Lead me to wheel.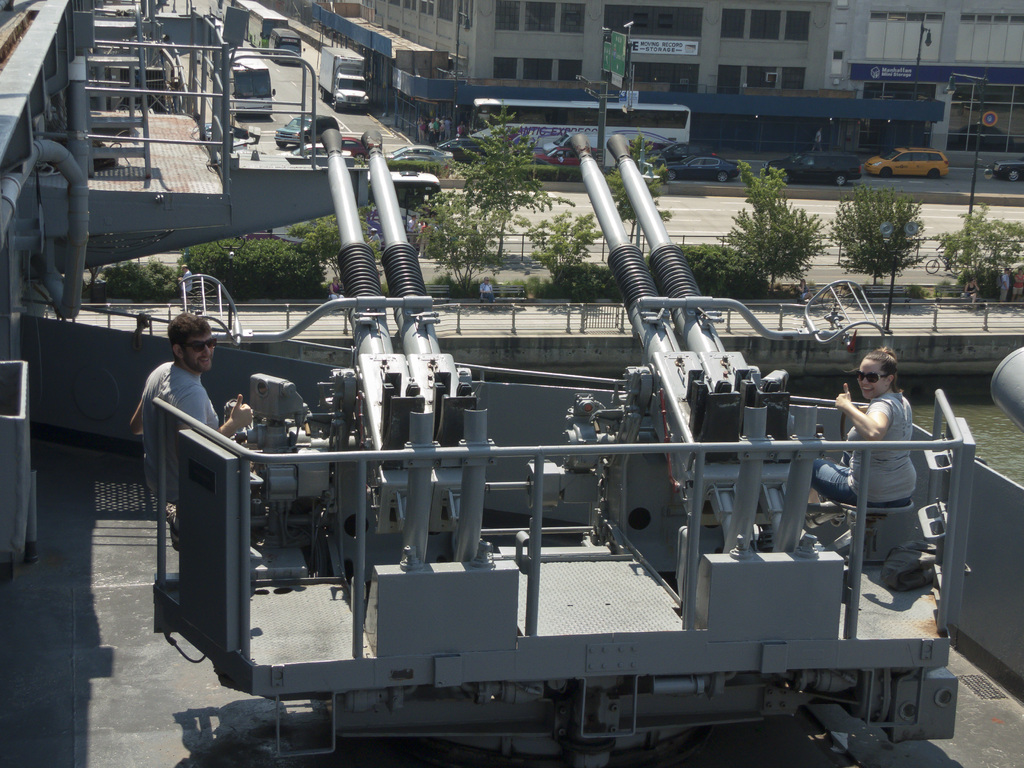
Lead to bbox=(668, 171, 675, 180).
